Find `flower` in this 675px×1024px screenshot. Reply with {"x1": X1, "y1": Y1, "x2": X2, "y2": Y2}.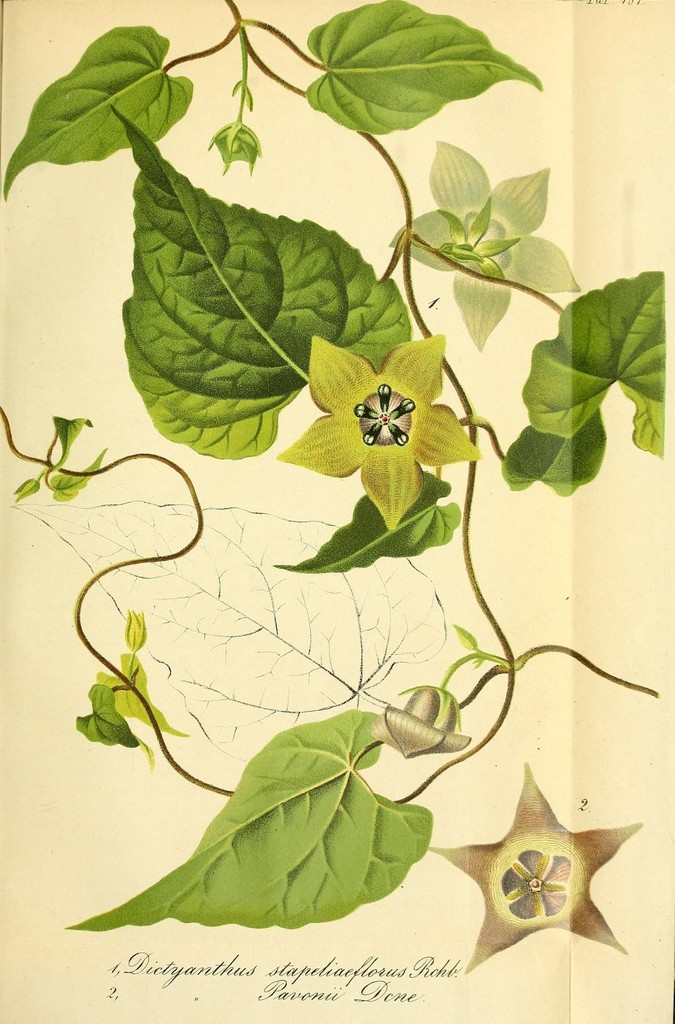
{"x1": 273, "y1": 332, "x2": 482, "y2": 530}.
